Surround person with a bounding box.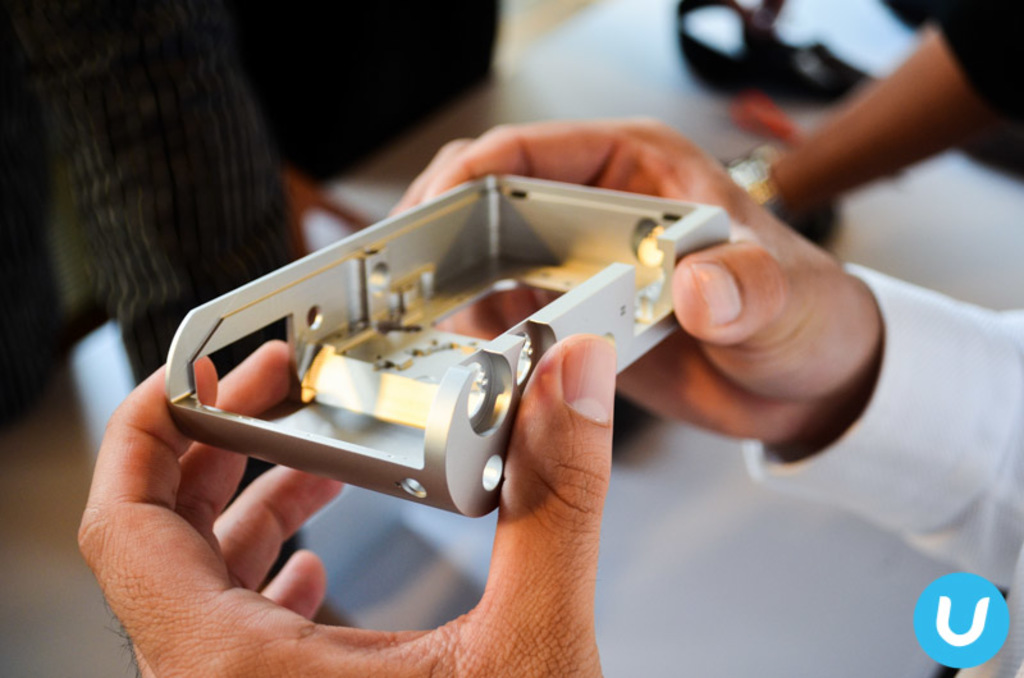
(76, 118, 1023, 677).
